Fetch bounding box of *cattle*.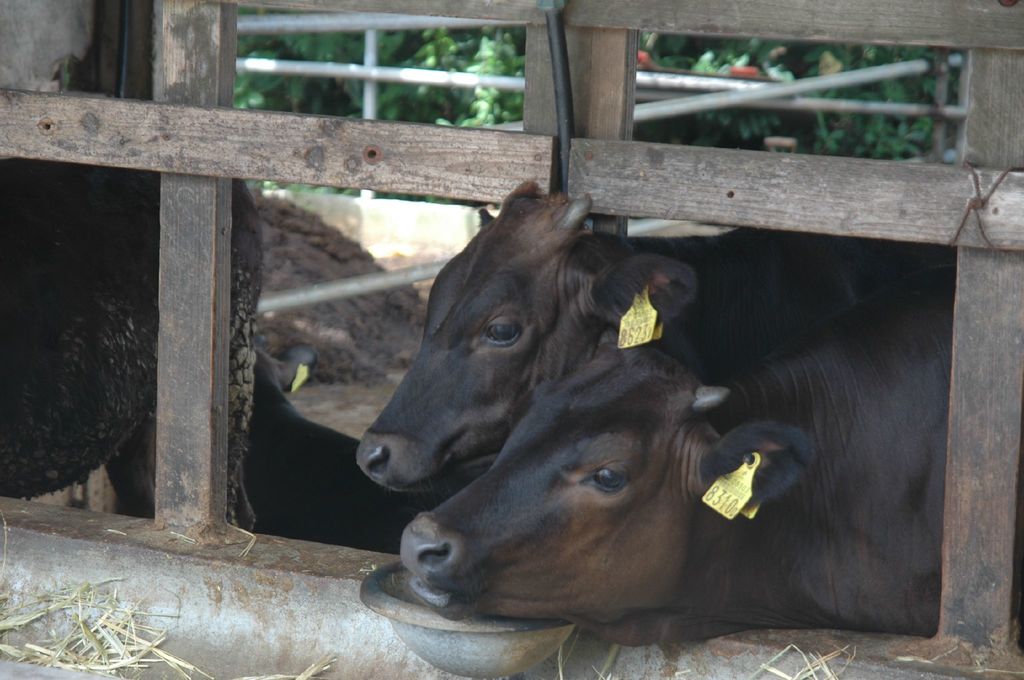
Bbox: {"left": 360, "top": 174, "right": 951, "bottom": 487}.
